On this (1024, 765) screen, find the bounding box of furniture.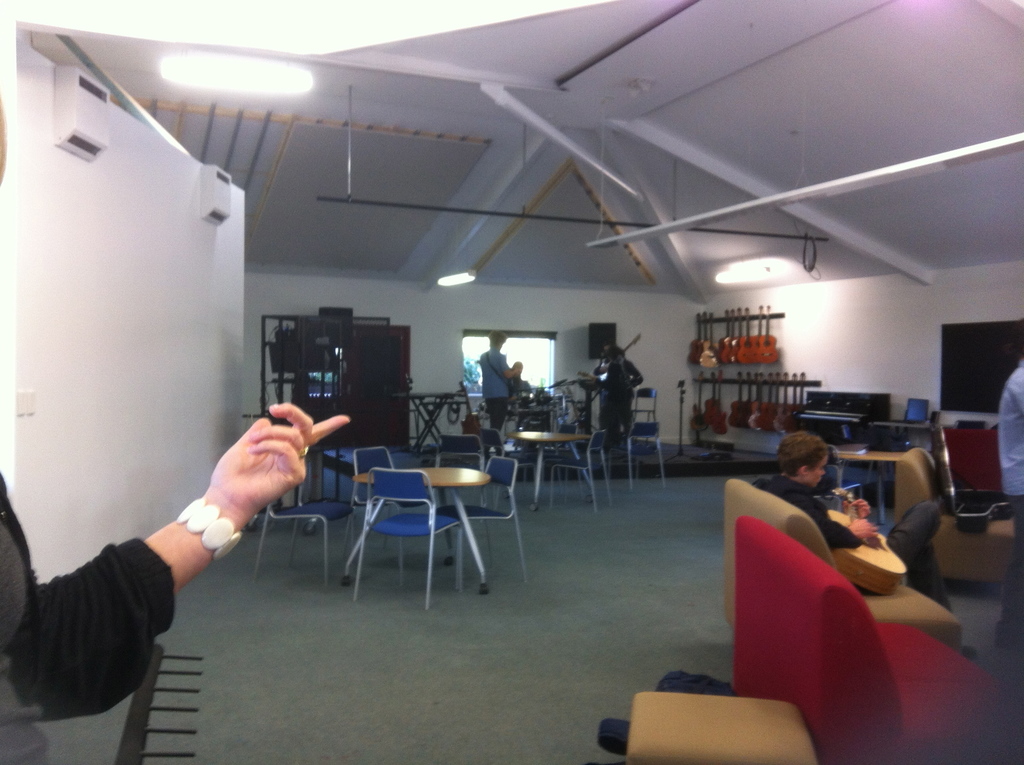
Bounding box: pyautogui.locateOnScreen(346, 467, 461, 615).
